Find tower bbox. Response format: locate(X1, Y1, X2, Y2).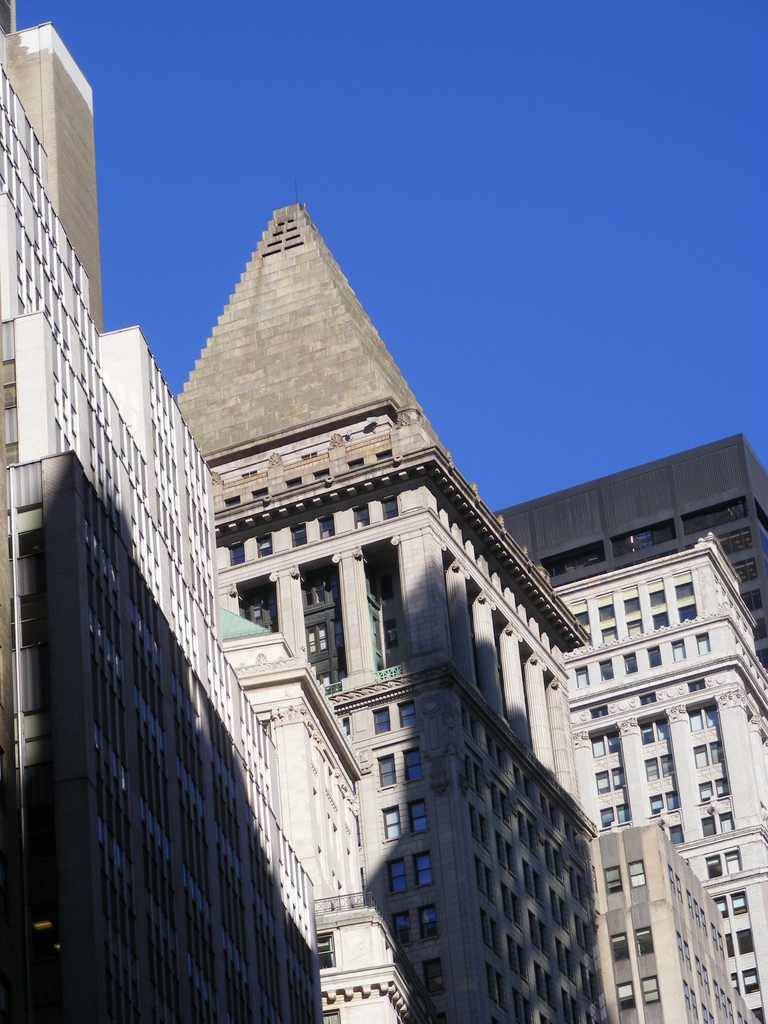
locate(168, 202, 611, 1023).
